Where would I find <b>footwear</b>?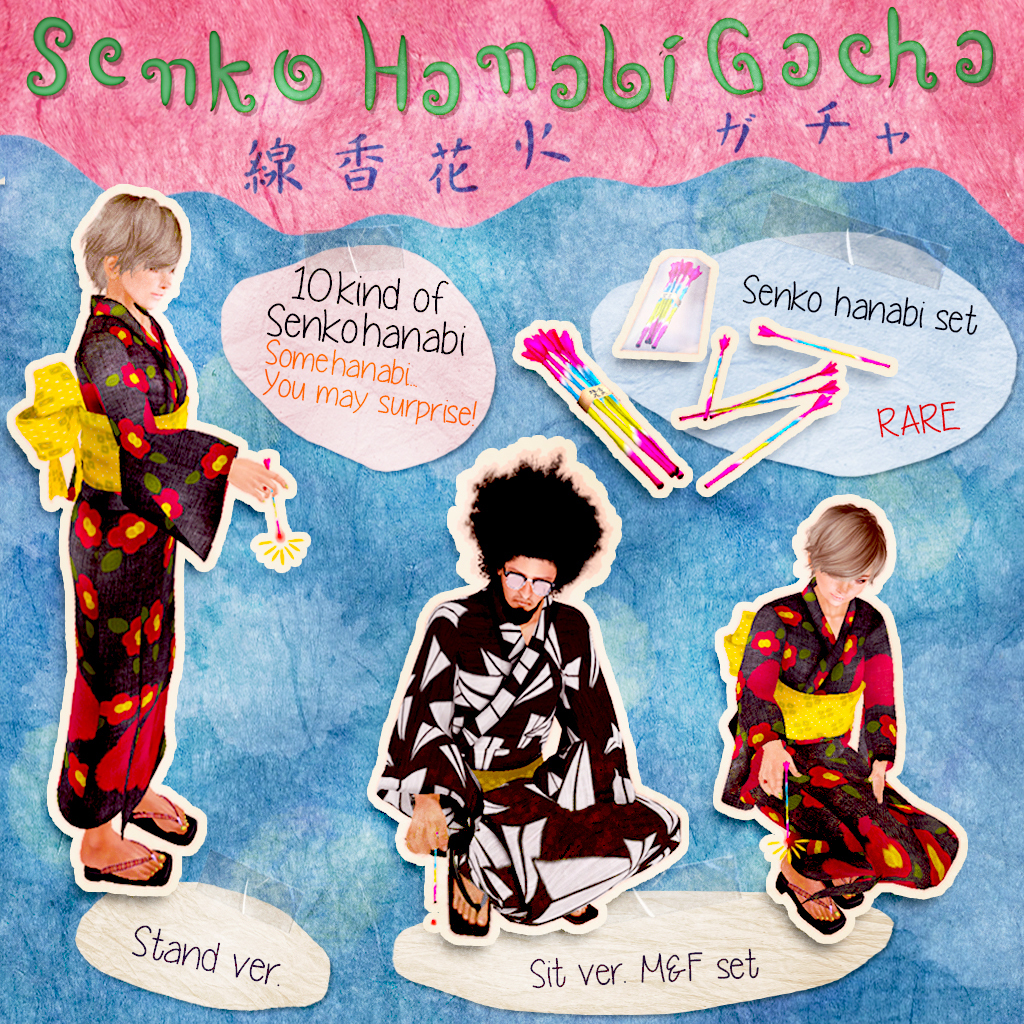
At 130/800/201/839.
